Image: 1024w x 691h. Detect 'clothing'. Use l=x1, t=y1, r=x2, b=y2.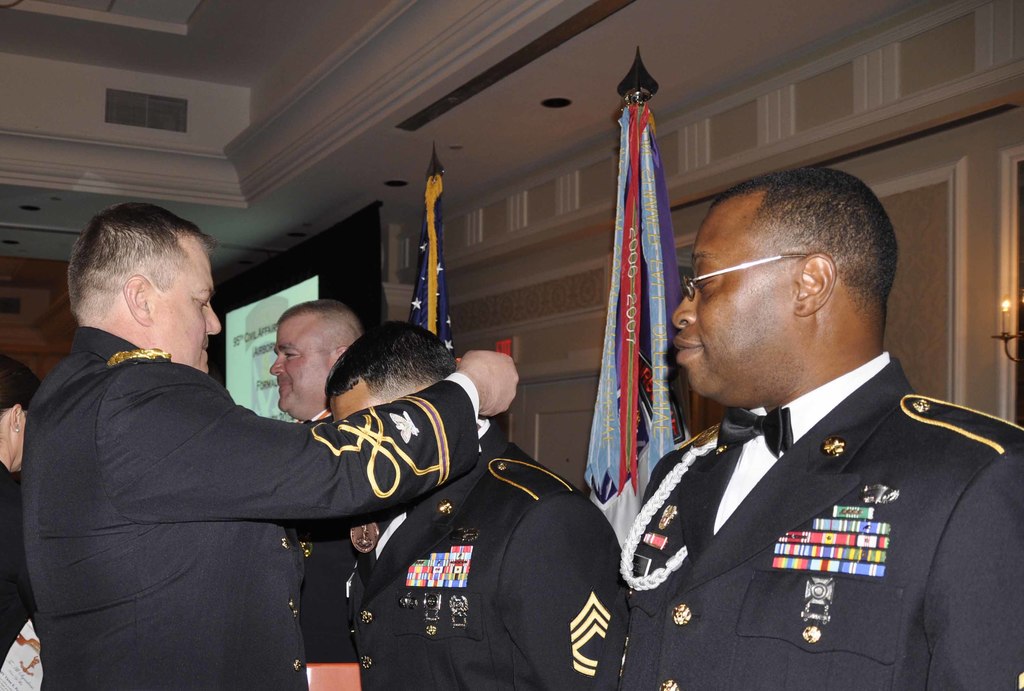
l=0, t=463, r=30, b=671.
